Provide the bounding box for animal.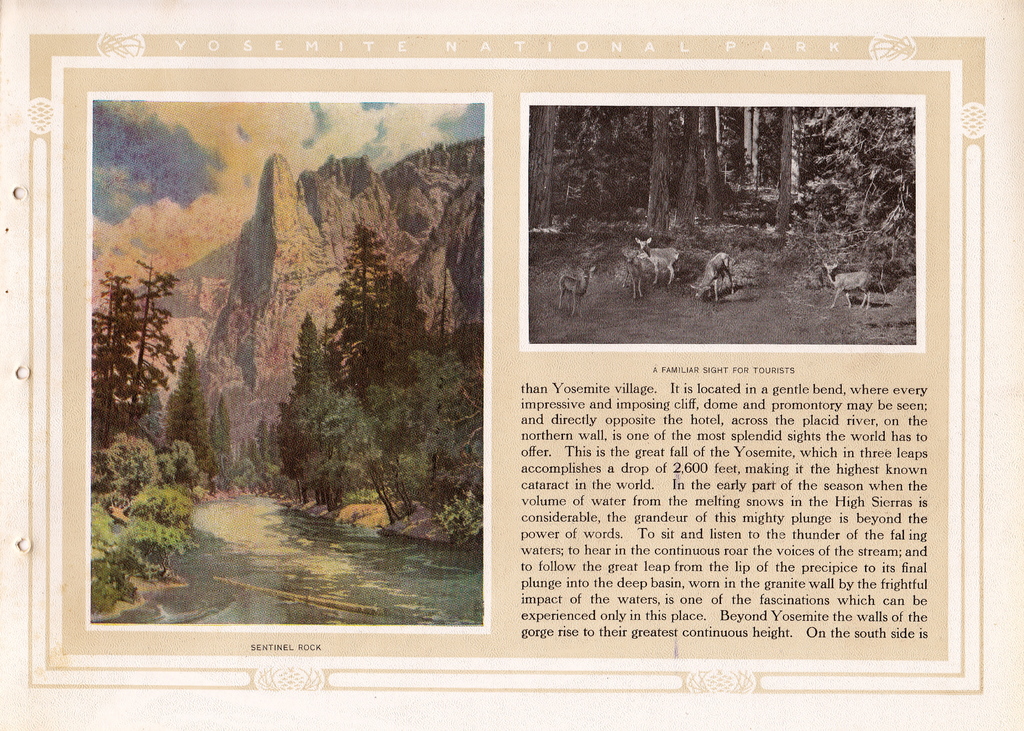
692:251:739:305.
